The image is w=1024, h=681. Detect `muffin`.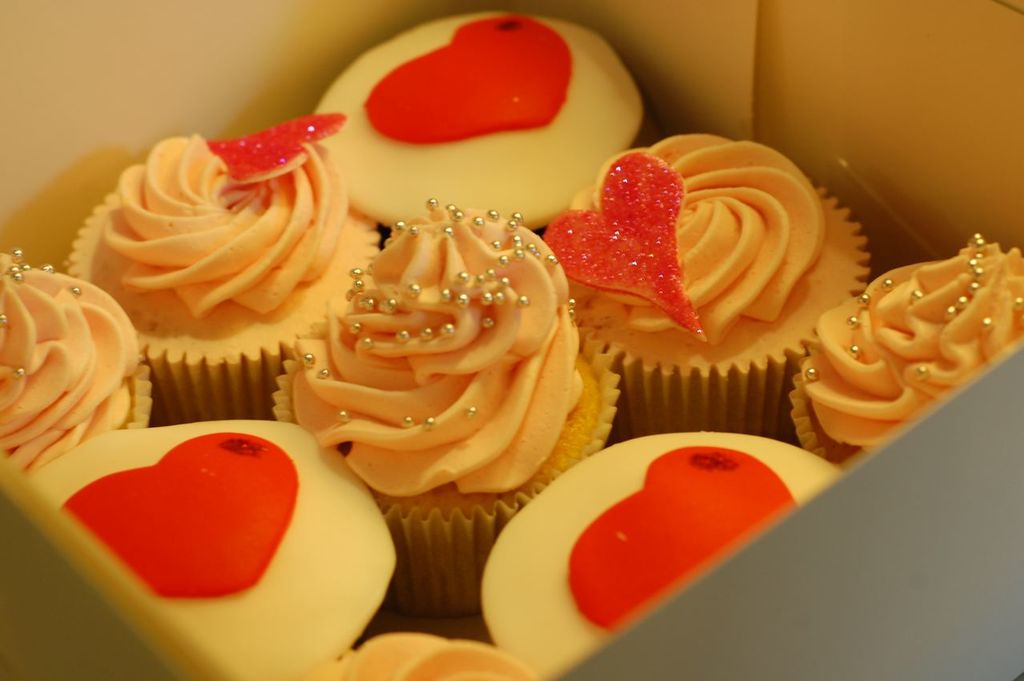
Detection: l=0, t=249, r=159, b=479.
